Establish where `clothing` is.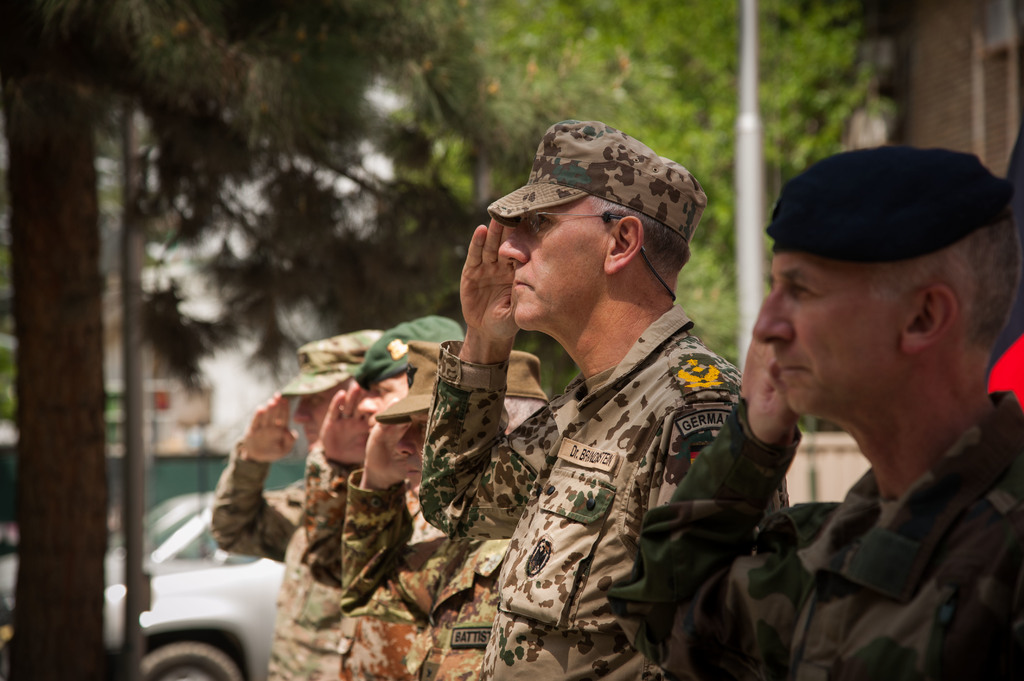
Established at 606 387 1023 680.
